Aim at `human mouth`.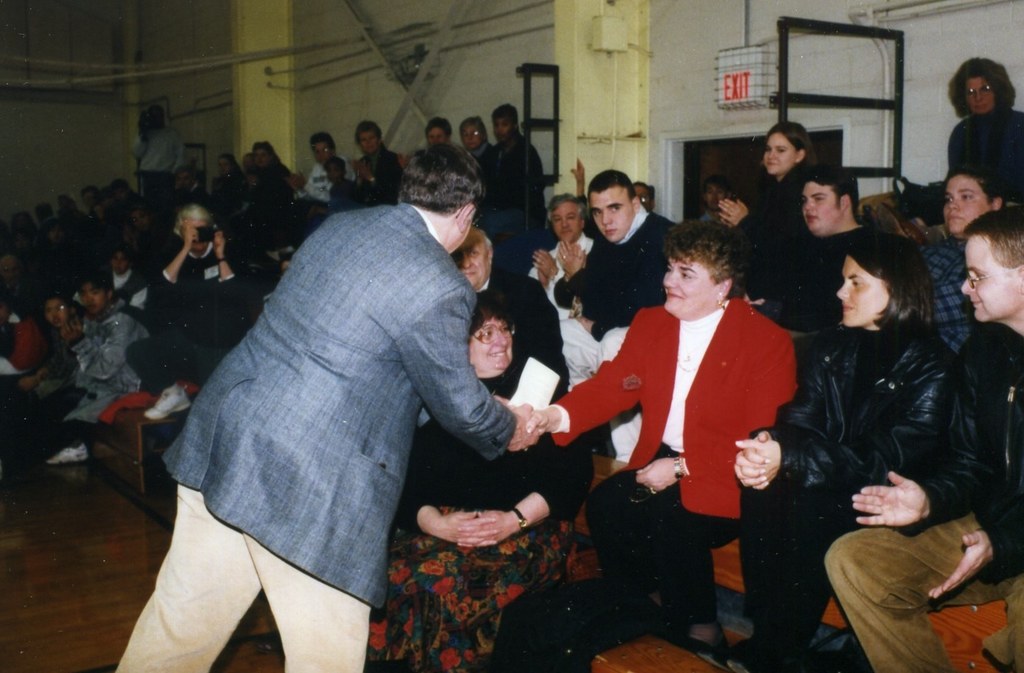
Aimed at [666,285,684,306].
